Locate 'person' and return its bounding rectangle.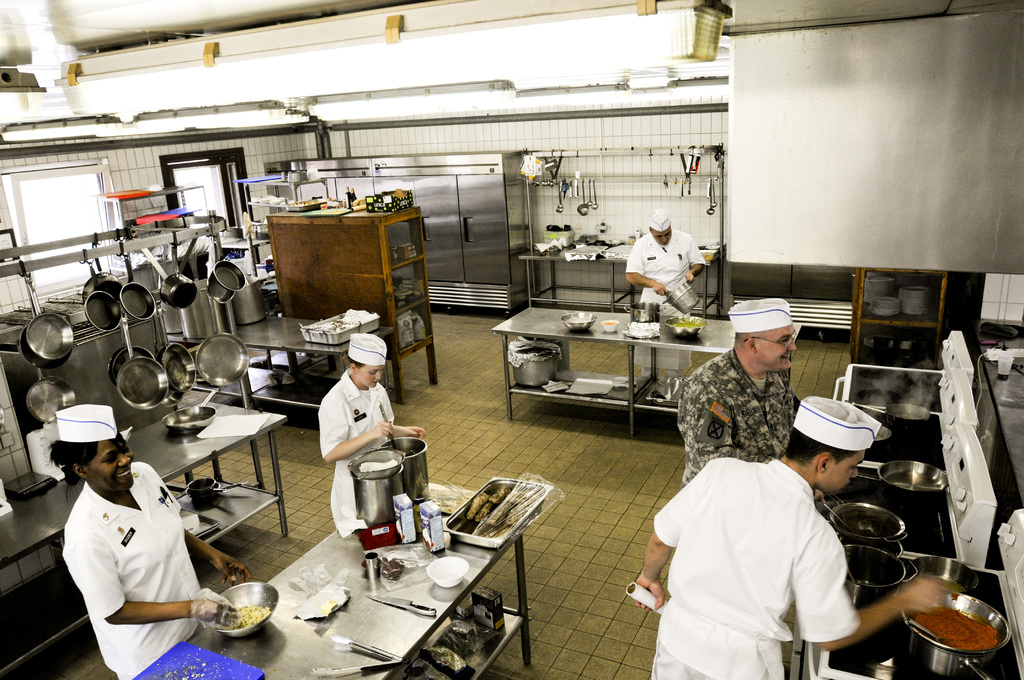
58:400:246:679.
